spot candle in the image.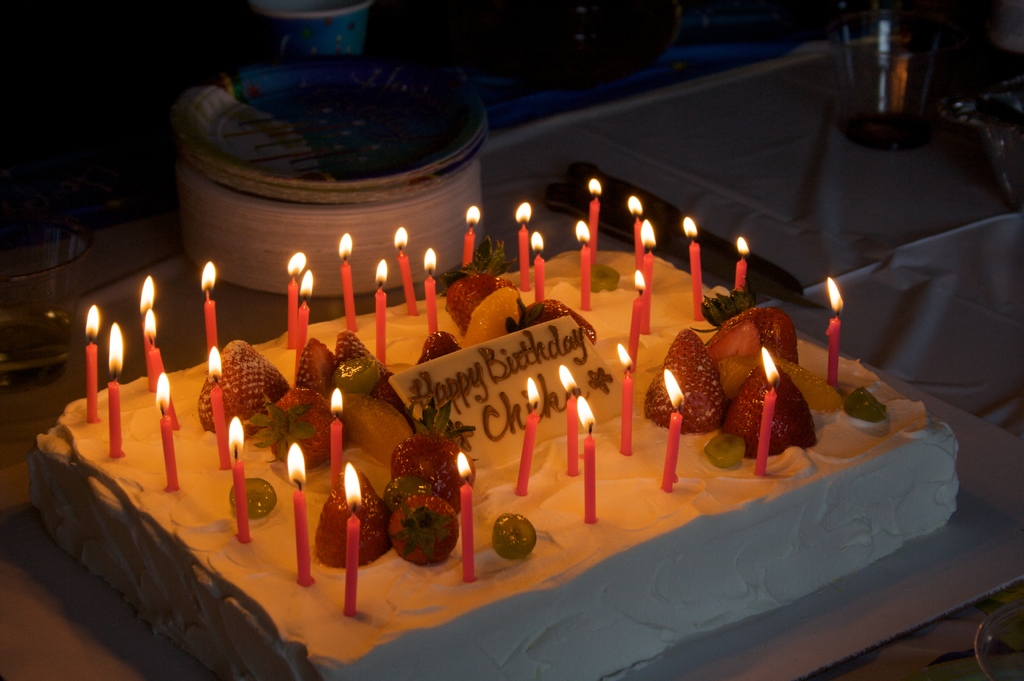
candle found at {"left": 738, "top": 233, "right": 747, "bottom": 295}.
